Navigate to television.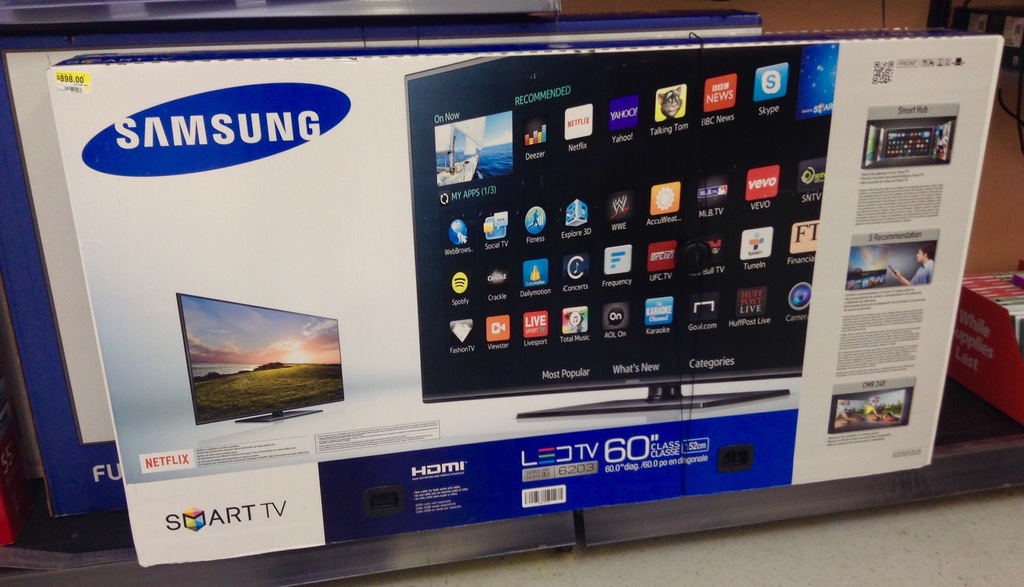
Navigation target: BBox(403, 43, 838, 417).
